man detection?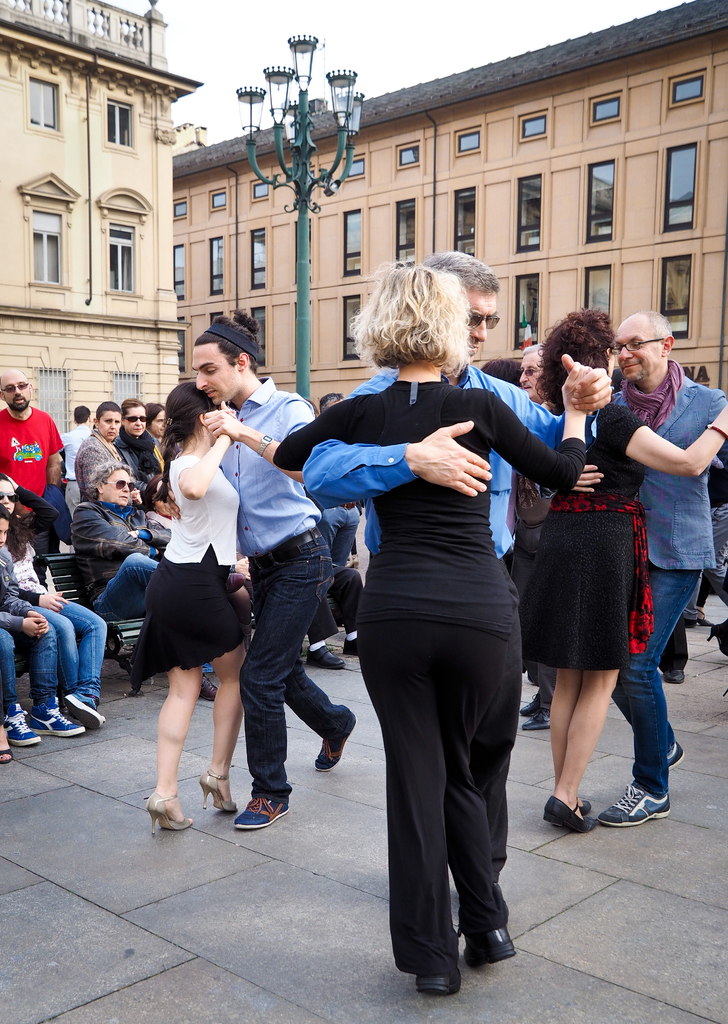
[300, 247, 613, 922]
